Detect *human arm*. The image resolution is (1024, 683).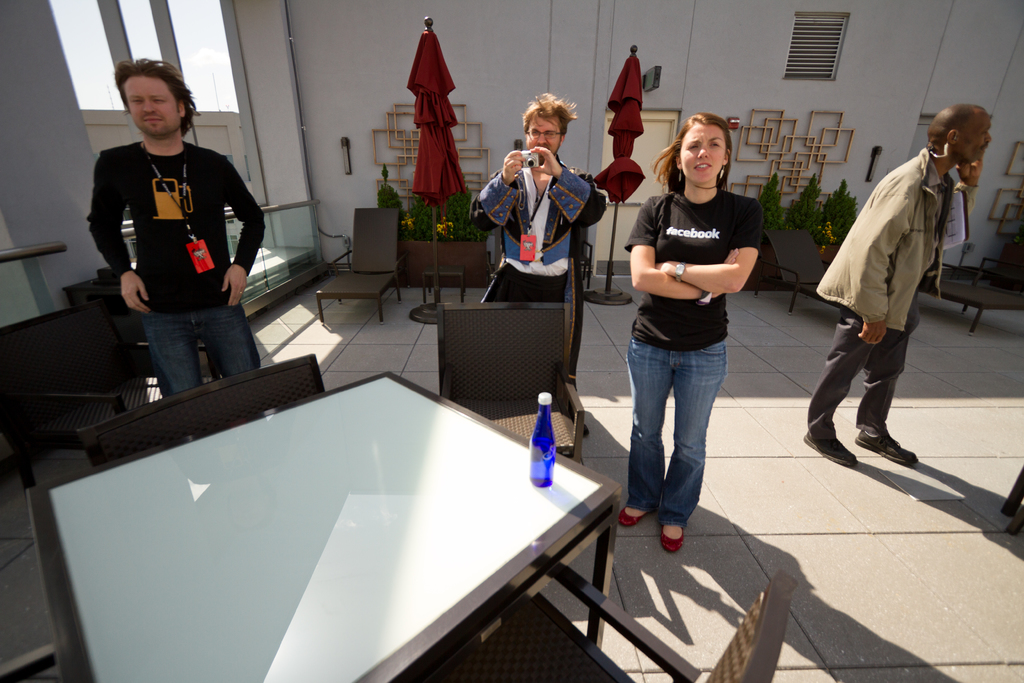
x1=625 y1=197 x2=740 y2=302.
